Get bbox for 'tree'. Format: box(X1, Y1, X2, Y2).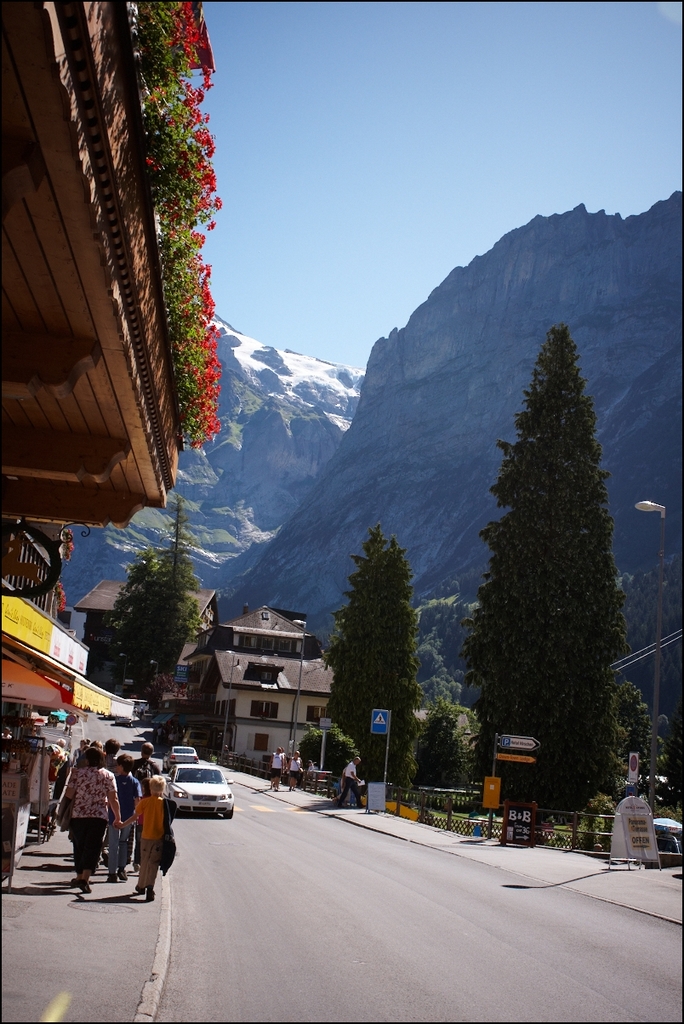
box(104, 492, 197, 702).
